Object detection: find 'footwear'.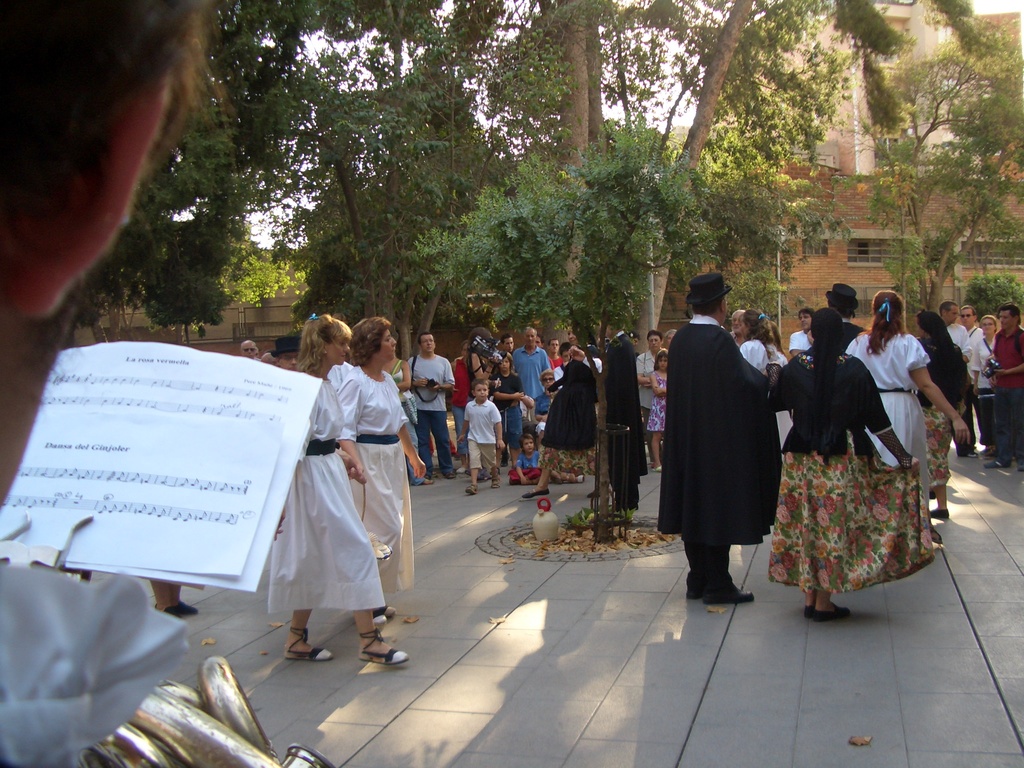
<region>169, 600, 195, 621</region>.
